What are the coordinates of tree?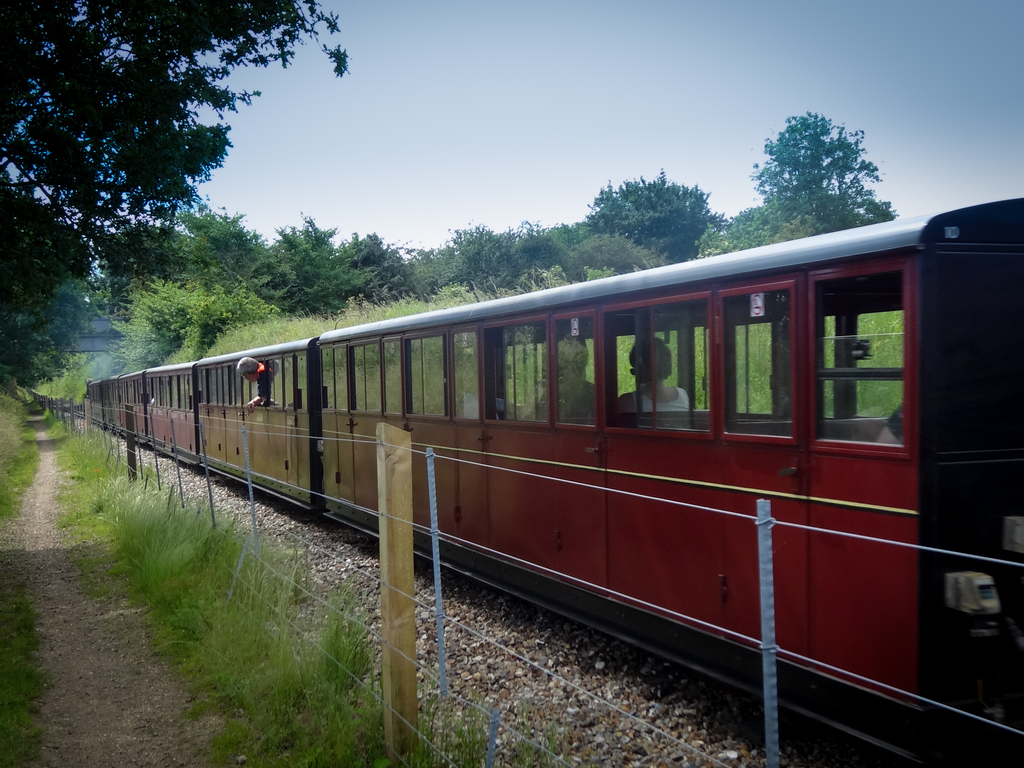
region(256, 213, 404, 316).
